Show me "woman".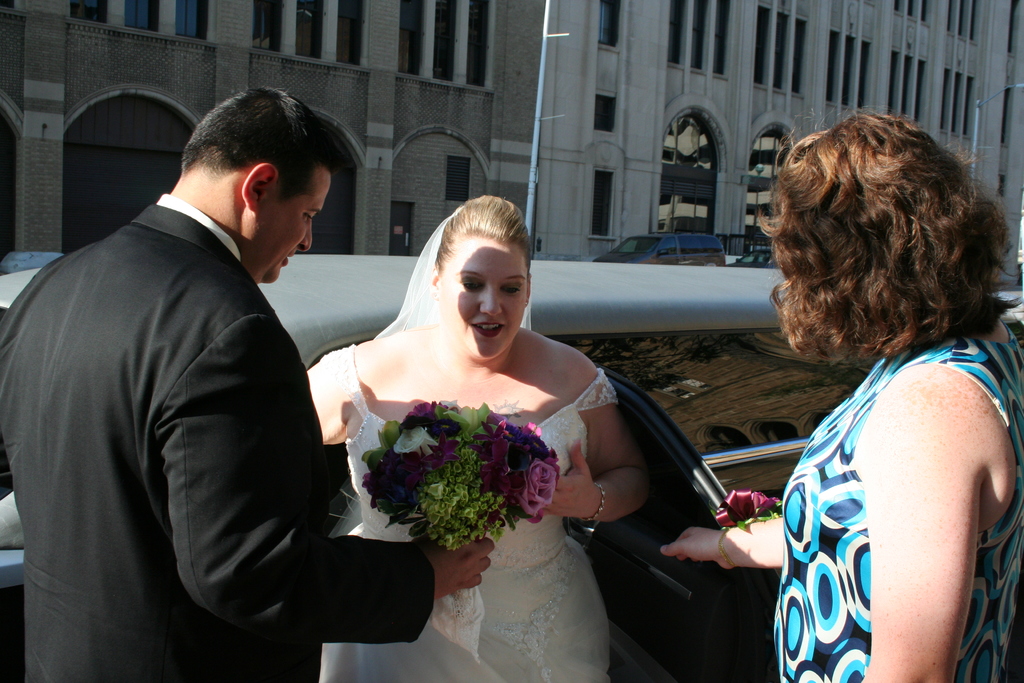
"woman" is here: 293:178:690:682.
